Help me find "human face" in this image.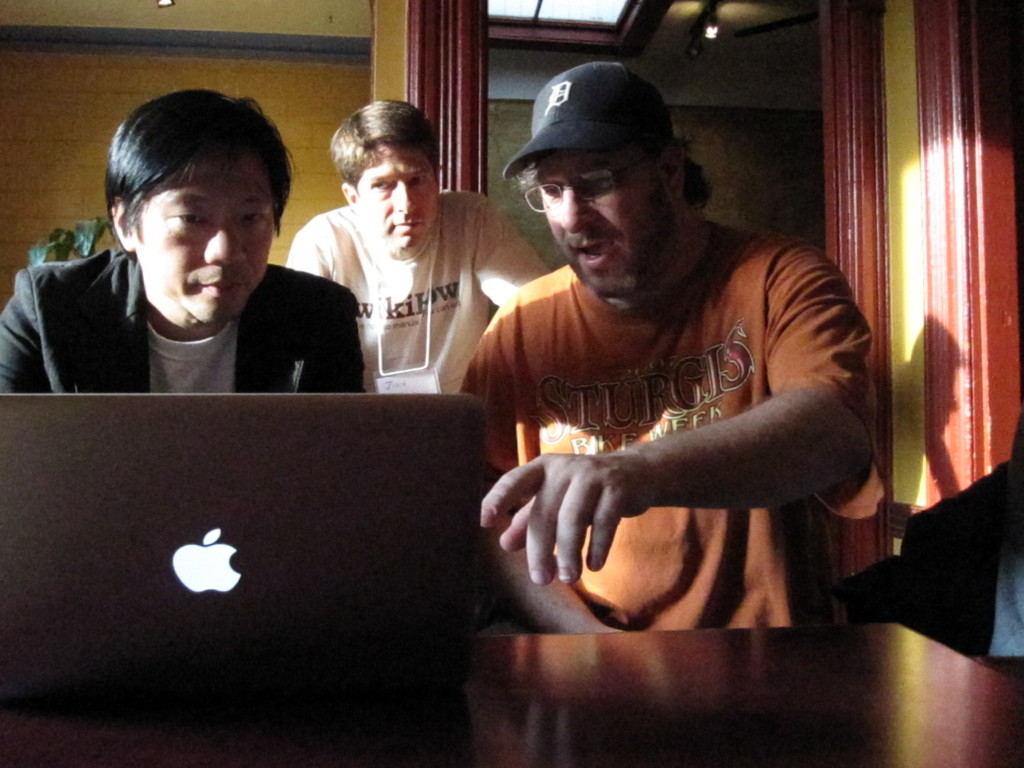
Found it: (141, 158, 274, 323).
